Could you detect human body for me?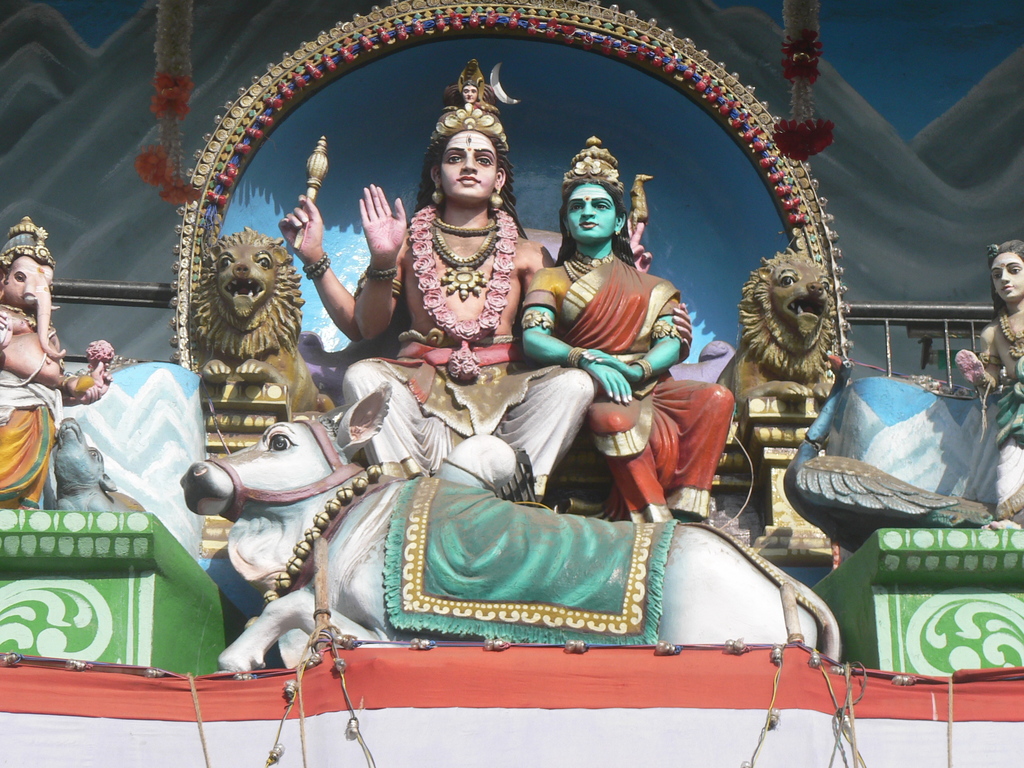
Detection result: l=511, t=134, r=712, b=560.
